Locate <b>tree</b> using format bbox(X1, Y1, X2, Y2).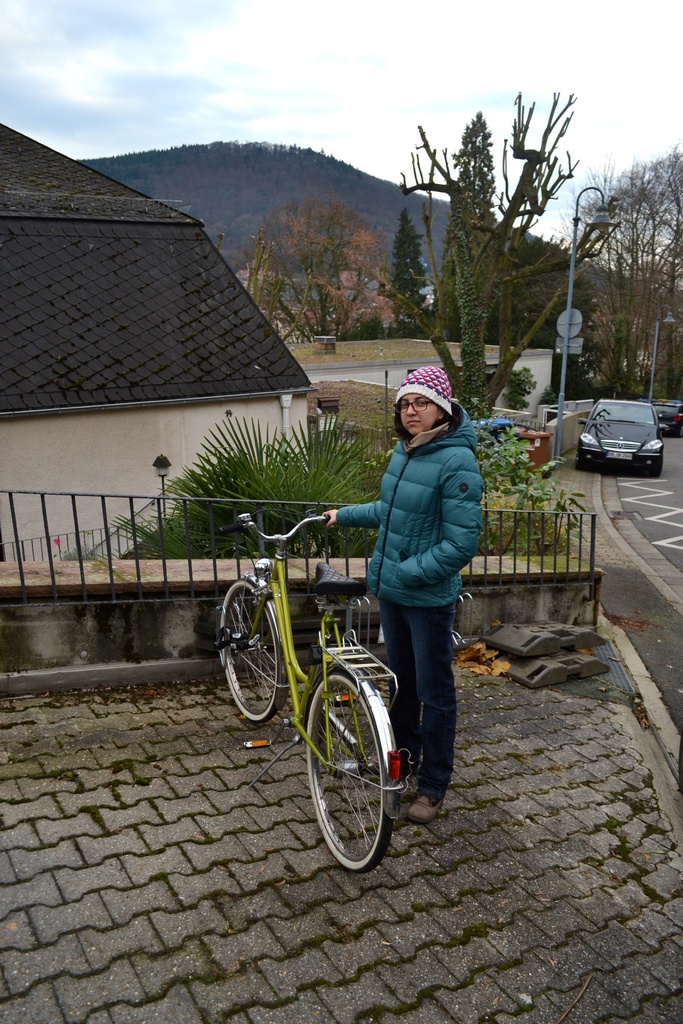
bbox(241, 196, 381, 341).
